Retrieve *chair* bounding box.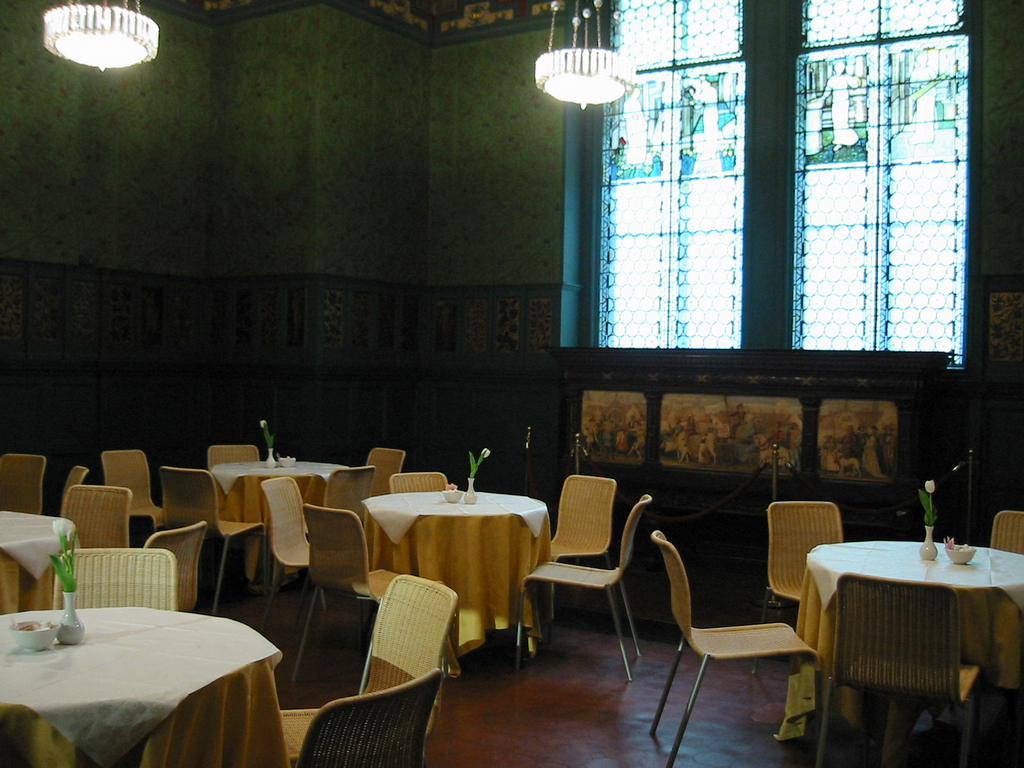
Bounding box: <bbox>59, 464, 94, 518</bbox>.
